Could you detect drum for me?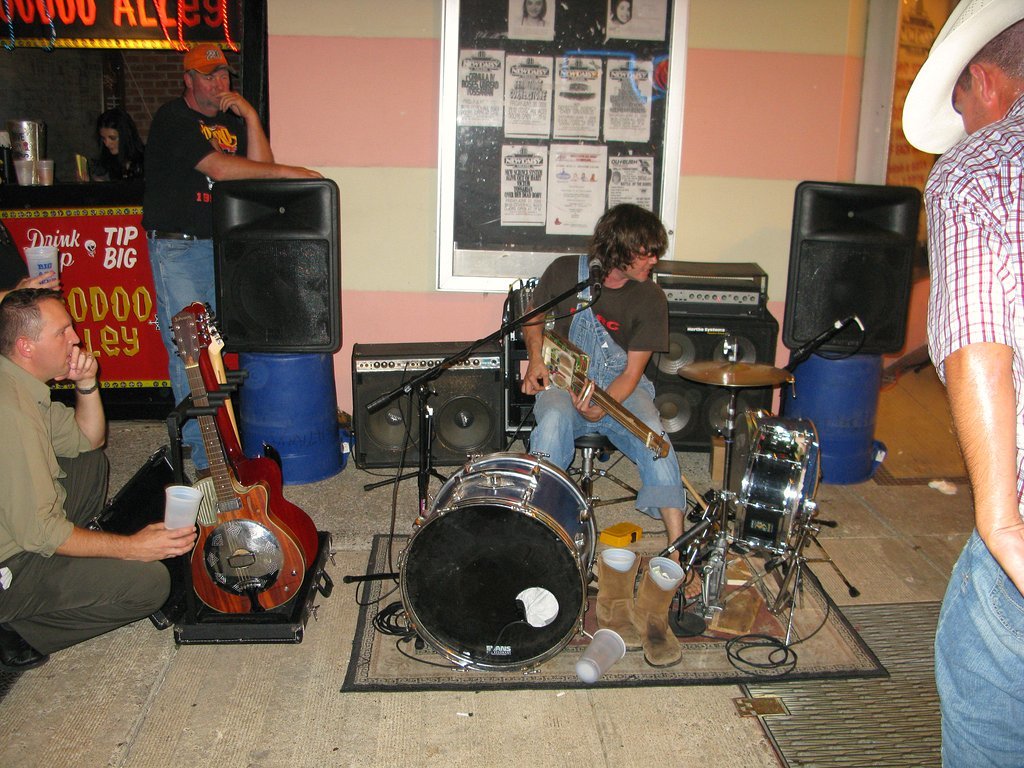
Detection result: bbox=[398, 451, 600, 670].
